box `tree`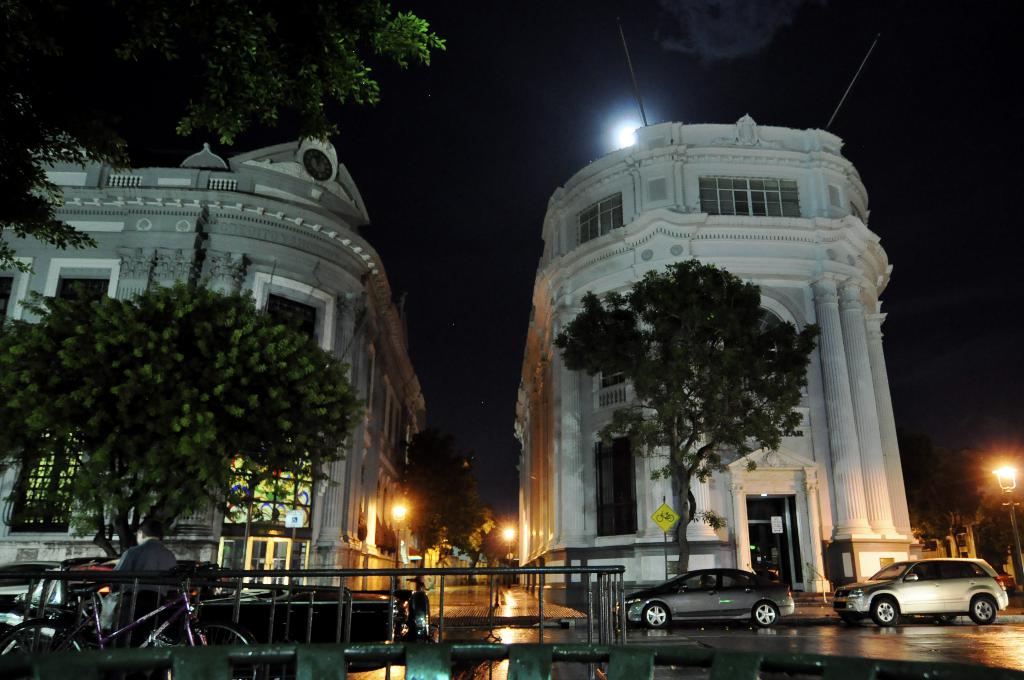
bbox(403, 425, 494, 567)
